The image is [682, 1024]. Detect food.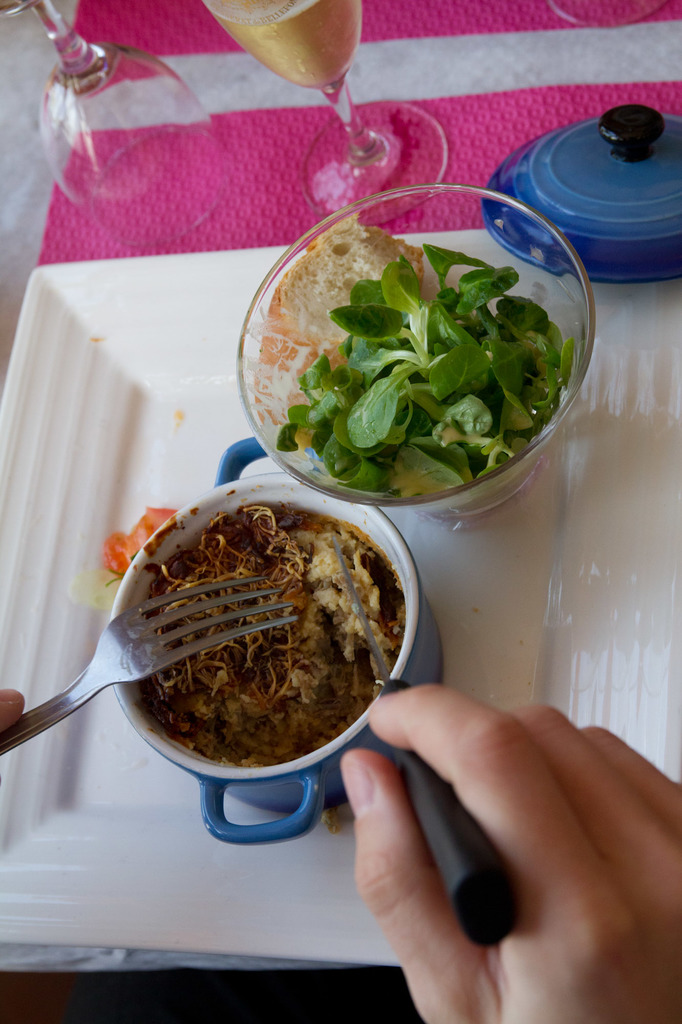
Detection: x1=133 y1=498 x2=415 y2=778.
